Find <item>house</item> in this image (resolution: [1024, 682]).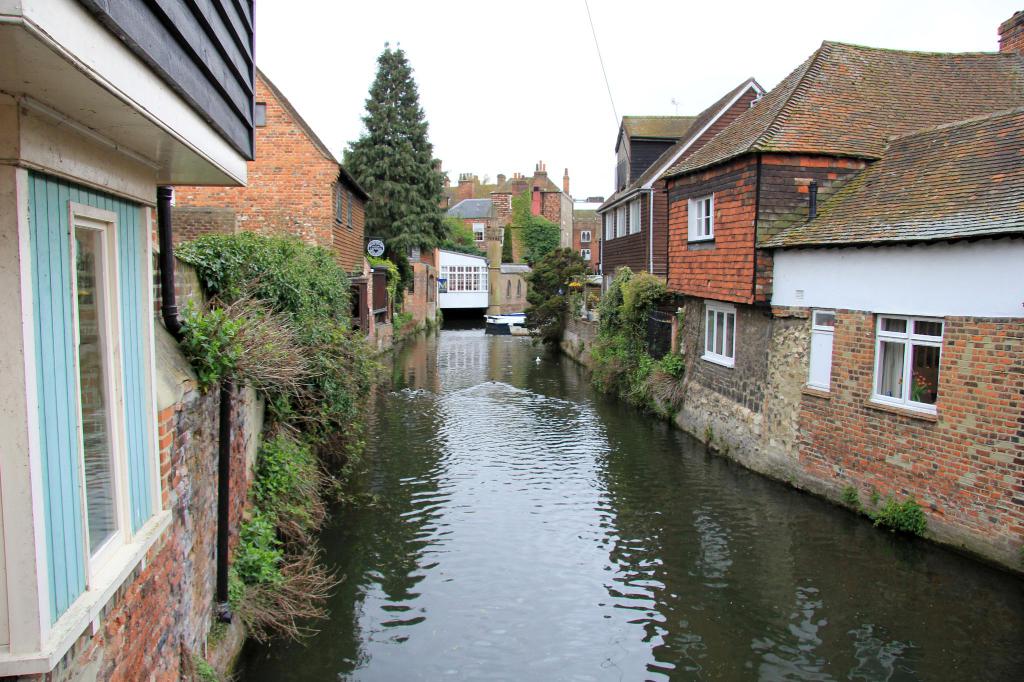
bbox=(751, 104, 1023, 576).
